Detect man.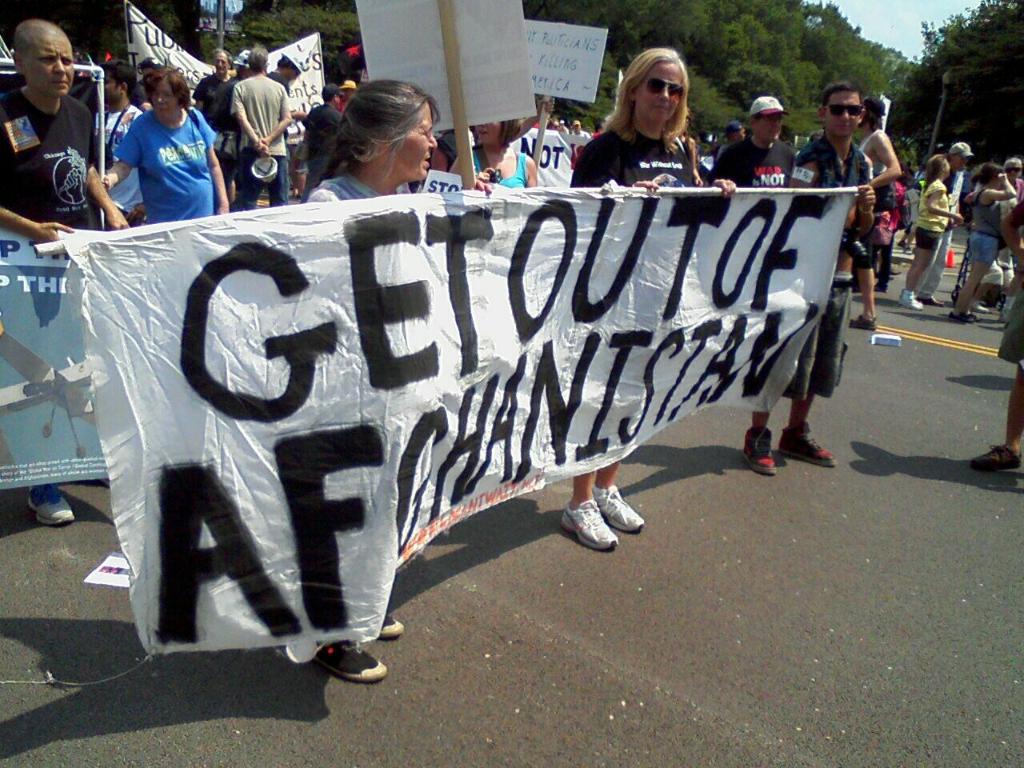
Detected at (714, 93, 794, 184).
